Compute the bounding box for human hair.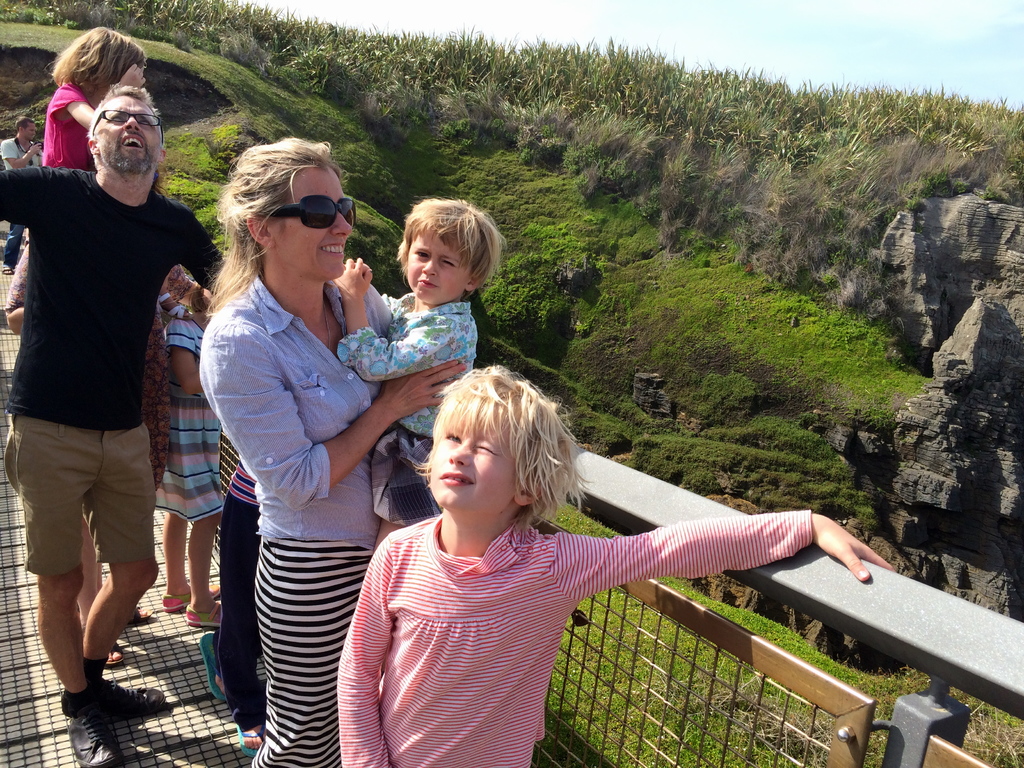
(207,136,339,314).
